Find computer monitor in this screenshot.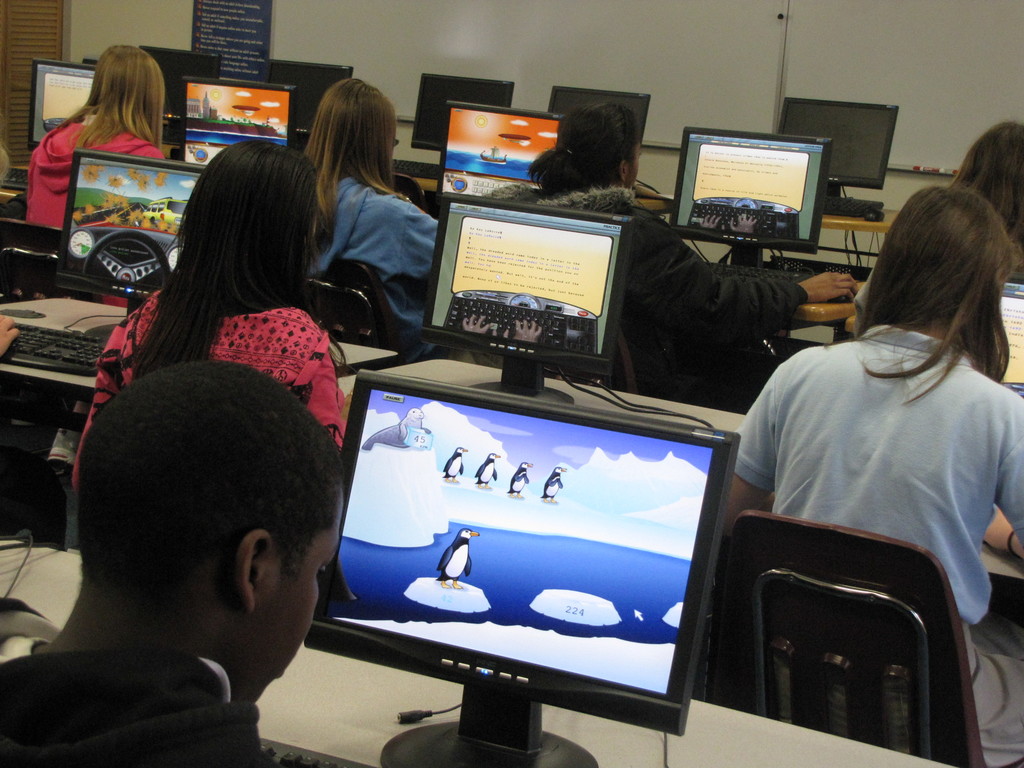
The bounding box for computer monitor is l=55, t=149, r=207, b=300.
